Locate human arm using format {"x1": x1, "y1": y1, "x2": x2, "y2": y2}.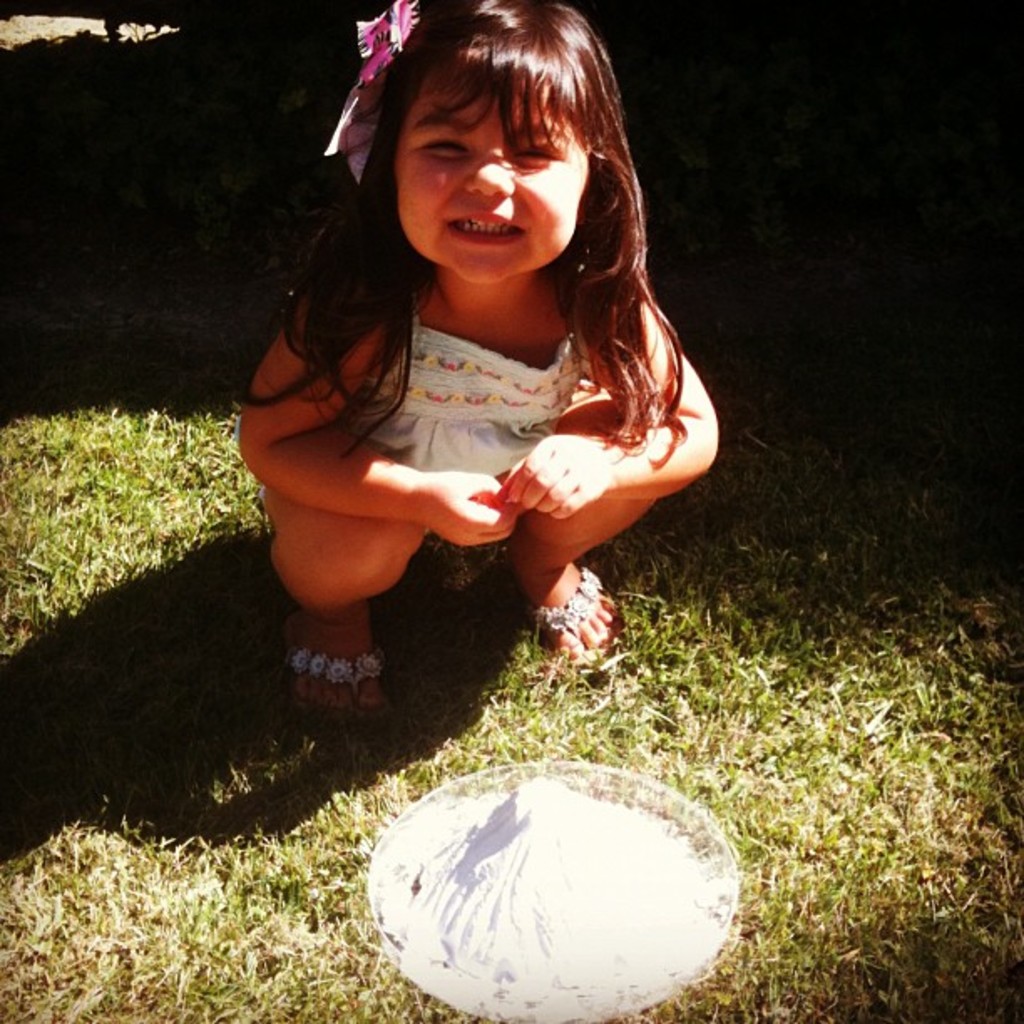
{"x1": 494, "y1": 296, "x2": 718, "y2": 524}.
